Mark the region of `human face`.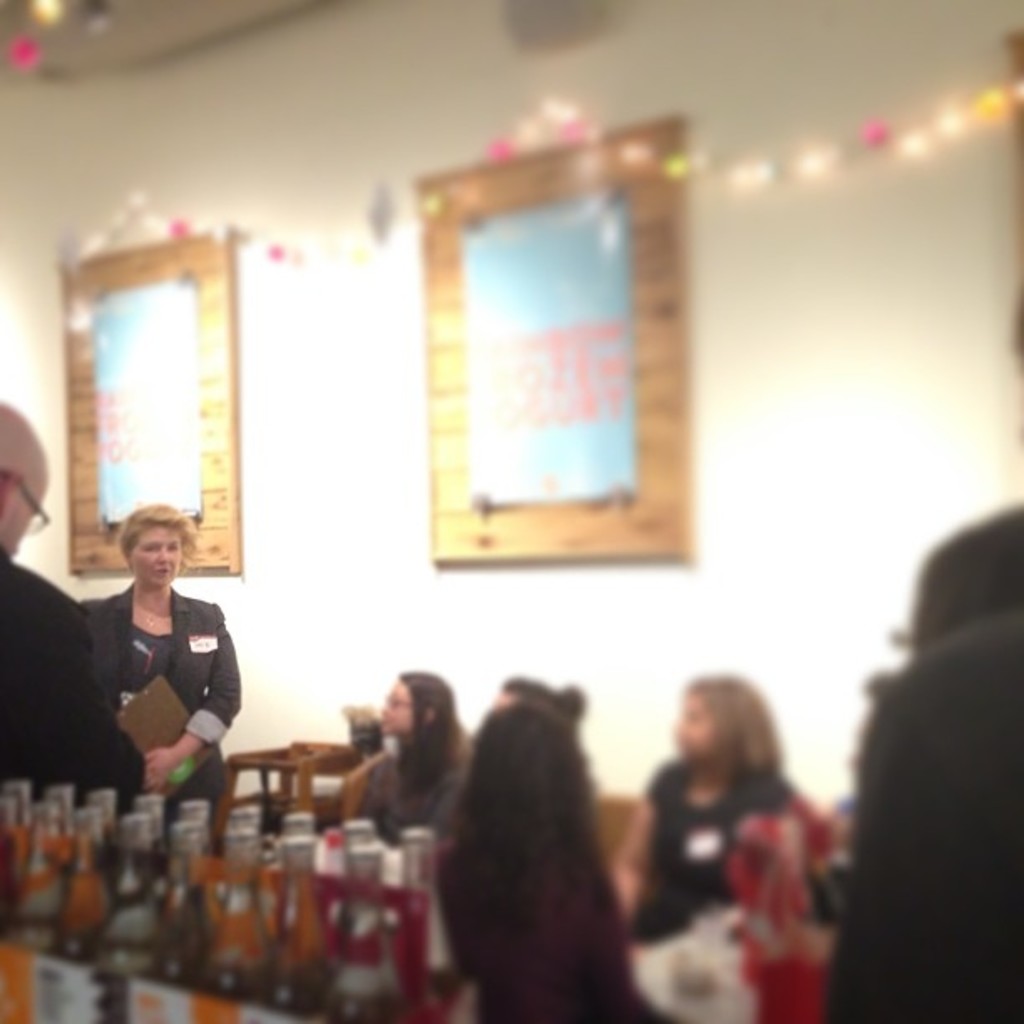
Region: 131, 525, 191, 579.
